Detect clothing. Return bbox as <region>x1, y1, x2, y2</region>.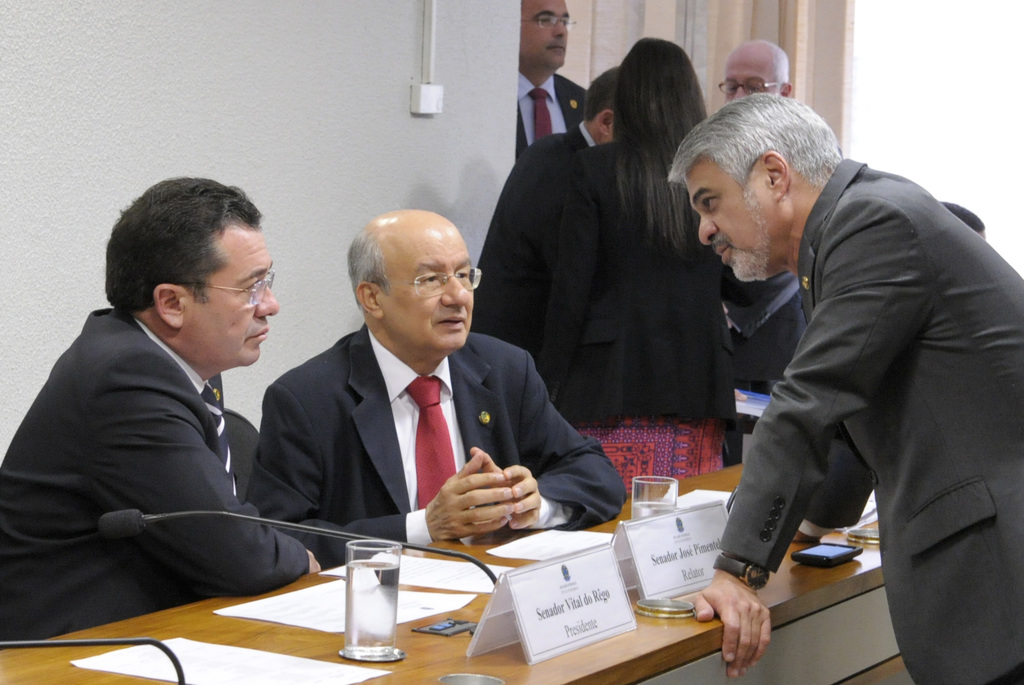
<region>492, 118, 588, 426</region>.
